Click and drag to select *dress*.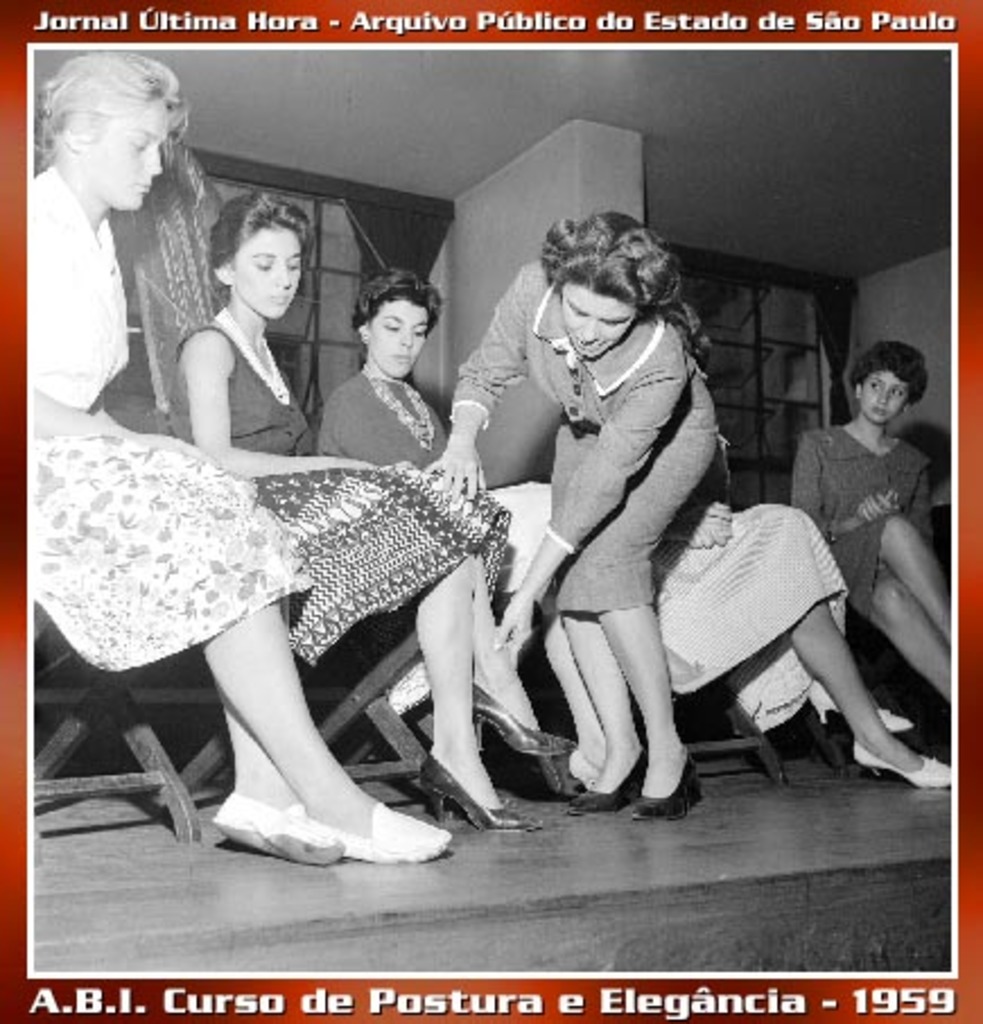
Selection: left=165, top=330, right=508, bottom=671.
